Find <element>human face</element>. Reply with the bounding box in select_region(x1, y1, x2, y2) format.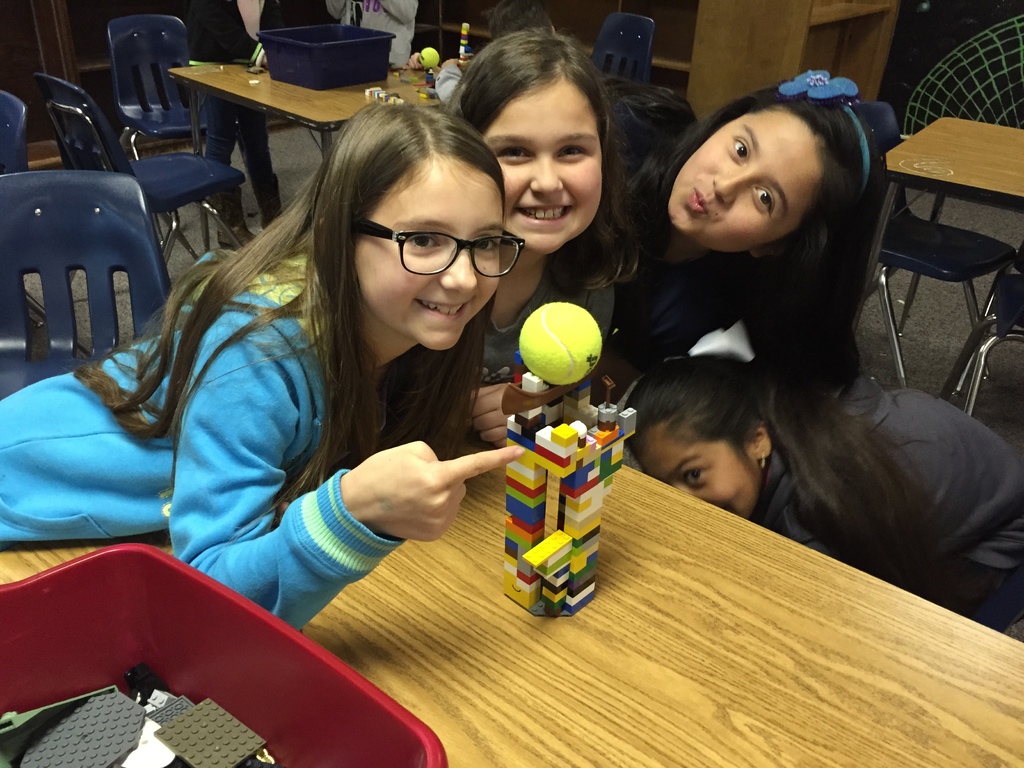
select_region(633, 419, 756, 521).
